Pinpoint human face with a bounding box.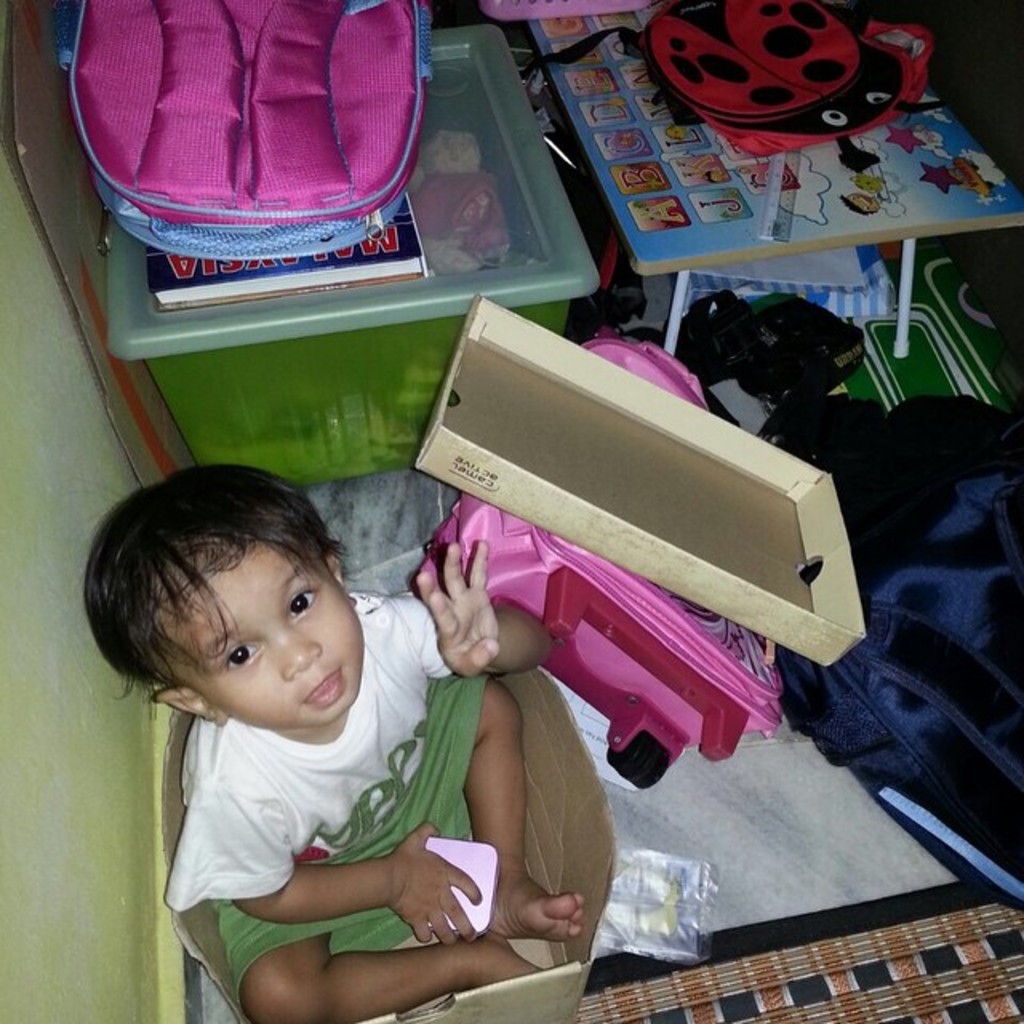
crop(845, 190, 882, 216).
